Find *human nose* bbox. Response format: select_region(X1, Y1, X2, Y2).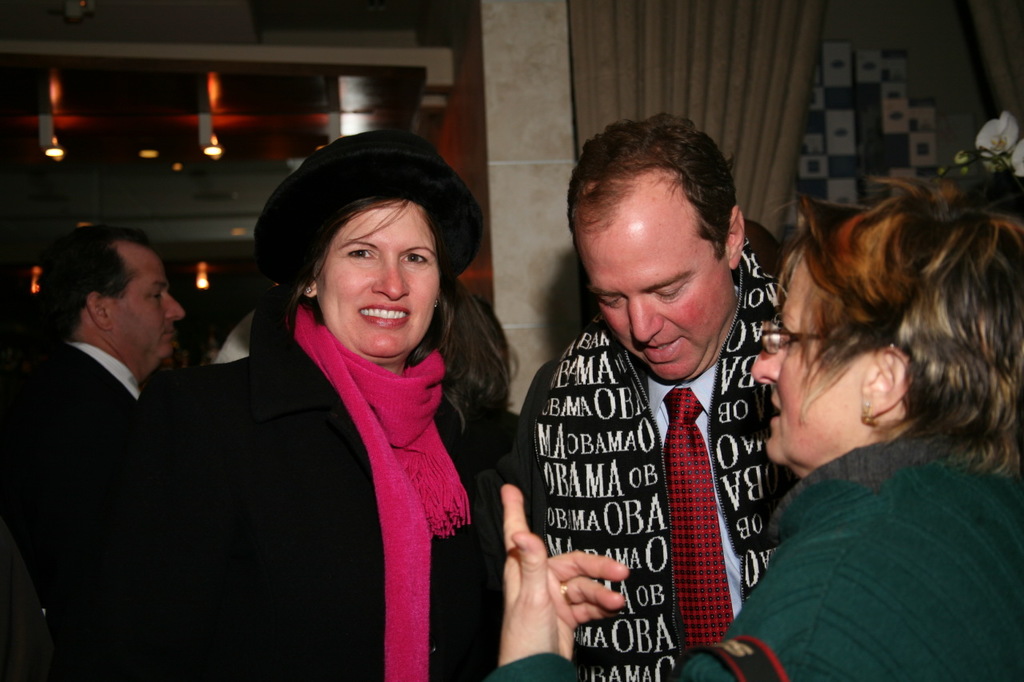
select_region(162, 291, 186, 322).
